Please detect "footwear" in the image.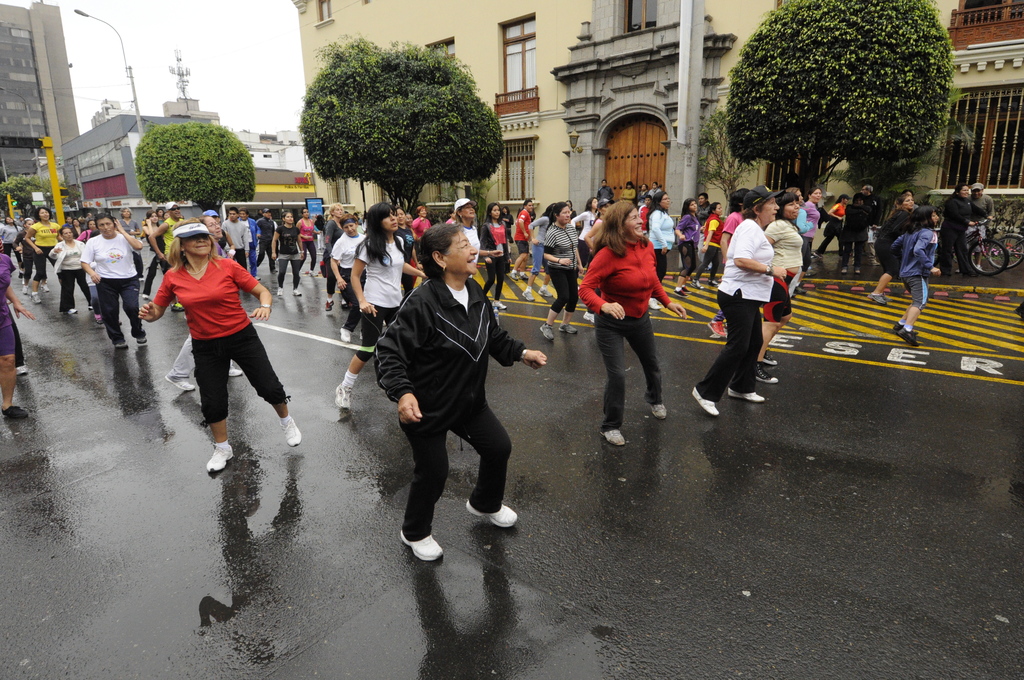
box(765, 350, 779, 364).
